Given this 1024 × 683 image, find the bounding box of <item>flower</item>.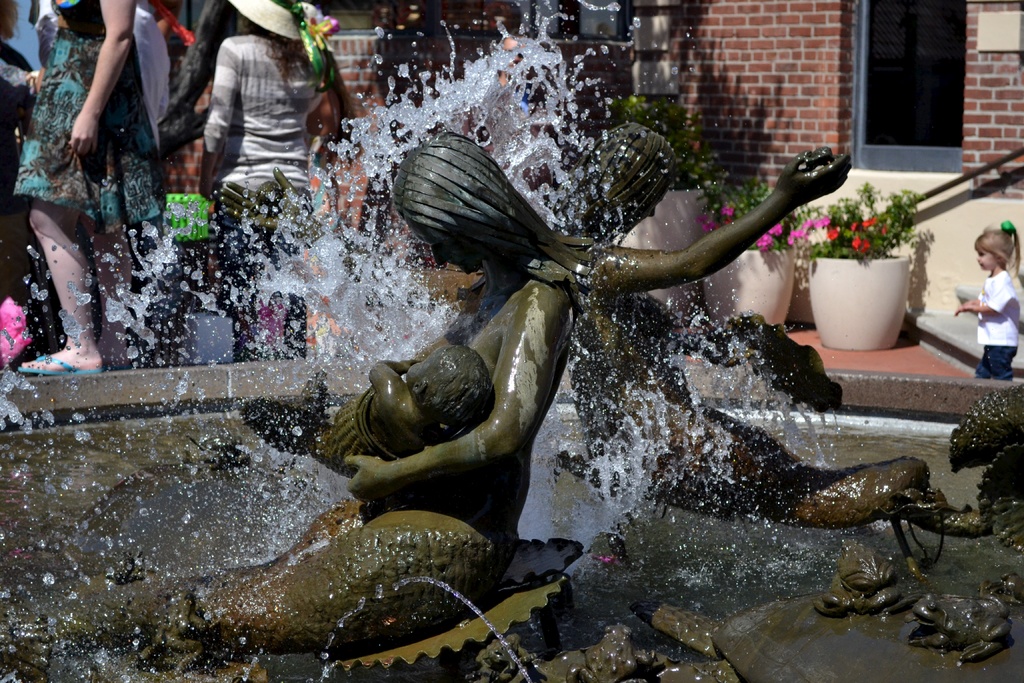
(left=859, top=215, right=876, bottom=226).
